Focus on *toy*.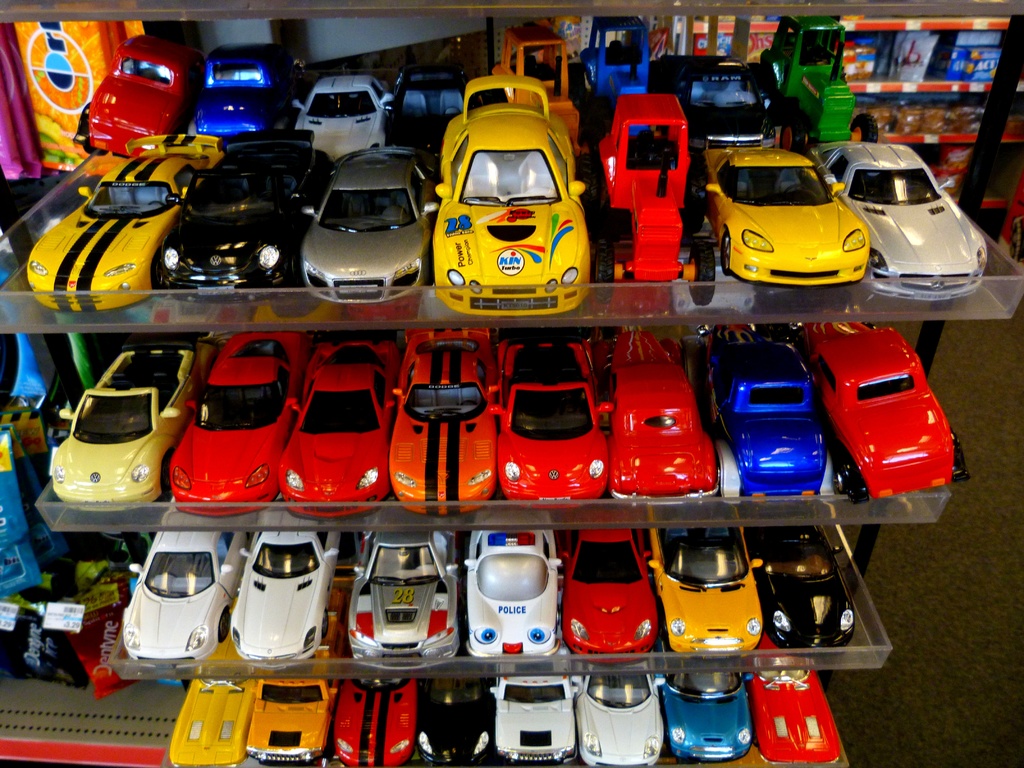
Focused at <box>349,511,466,676</box>.
